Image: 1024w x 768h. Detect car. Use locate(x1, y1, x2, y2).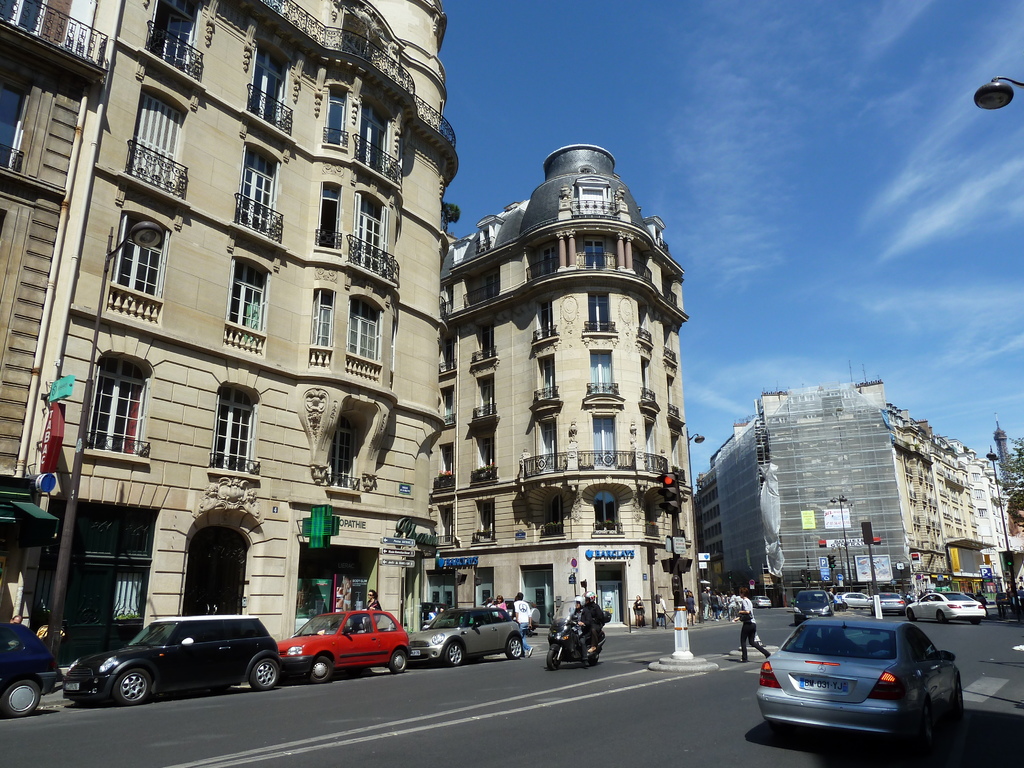
locate(410, 600, 530, 666).
